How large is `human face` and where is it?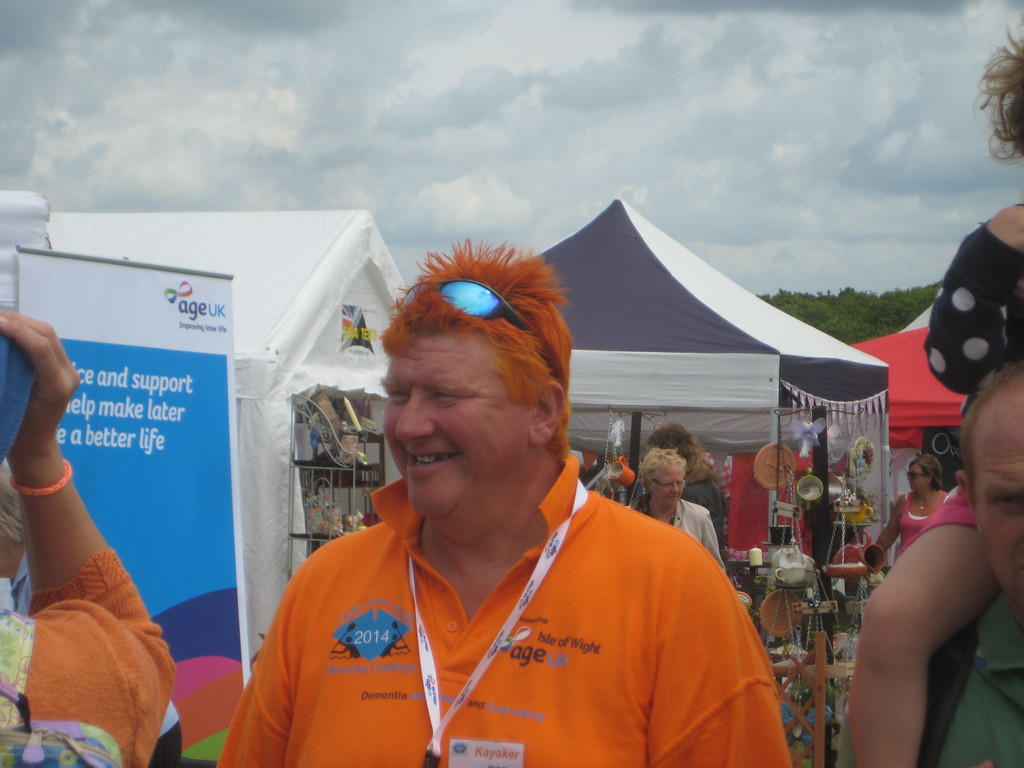
Bounding box: box(969, 435, 1023, 621).
